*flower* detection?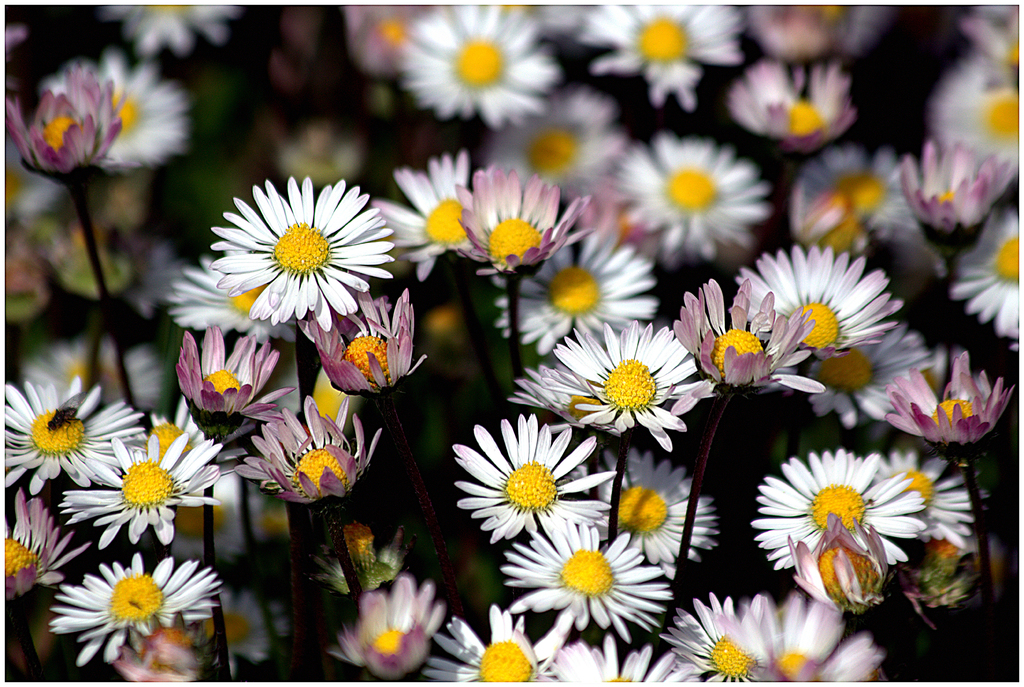
296,282,418,395
